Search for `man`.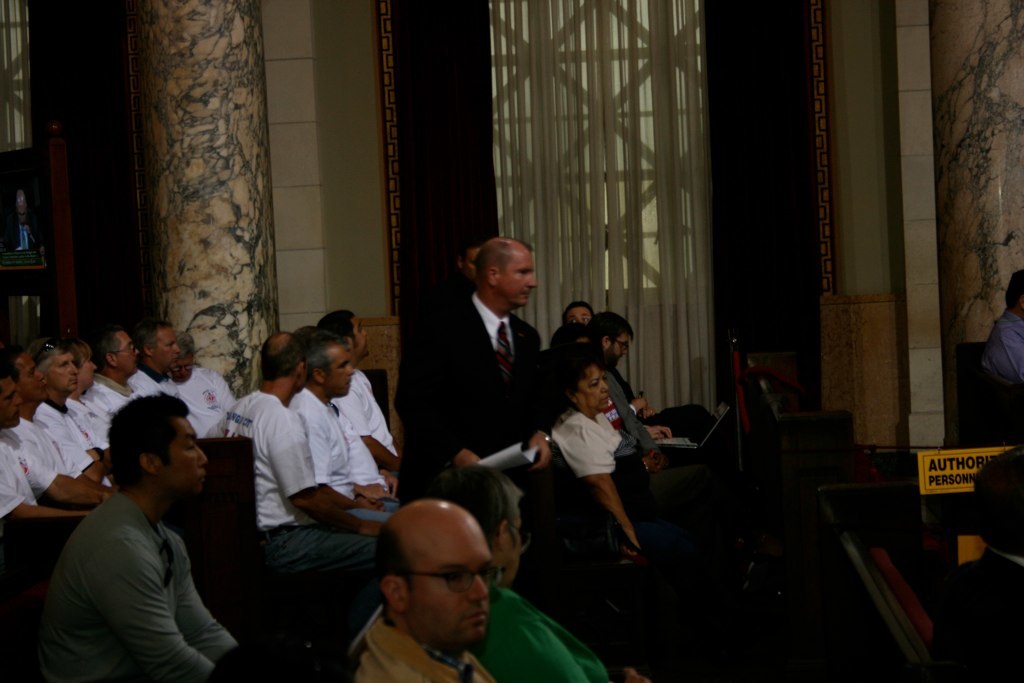
Found at (x1=392, y1=232, x2=546, y2=498).
